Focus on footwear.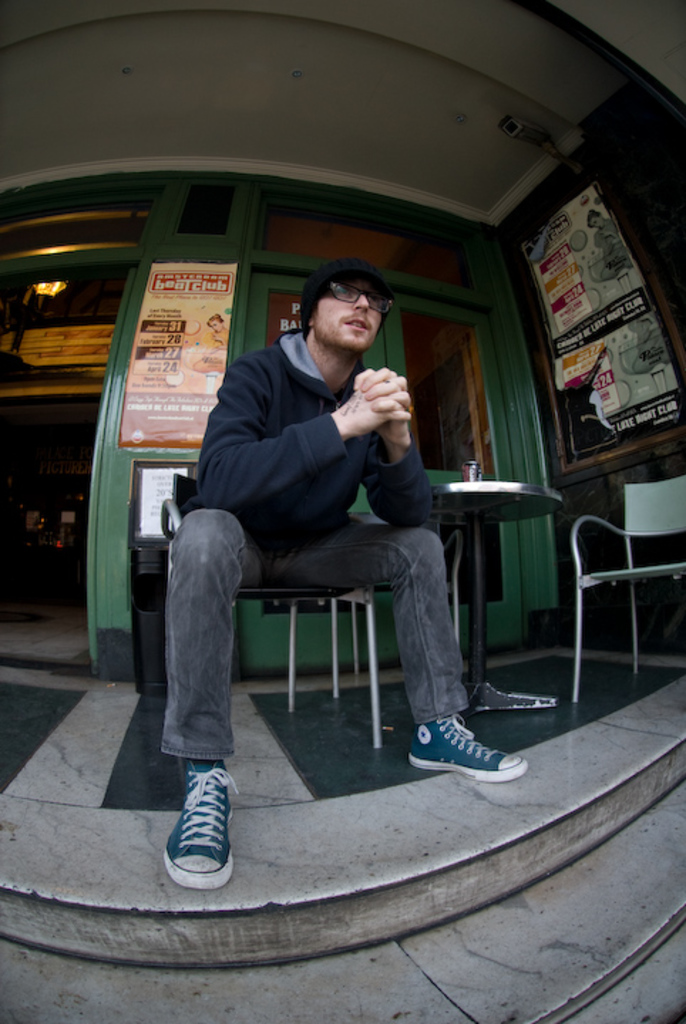
Focused at locate(155, 758, 241, 900).
